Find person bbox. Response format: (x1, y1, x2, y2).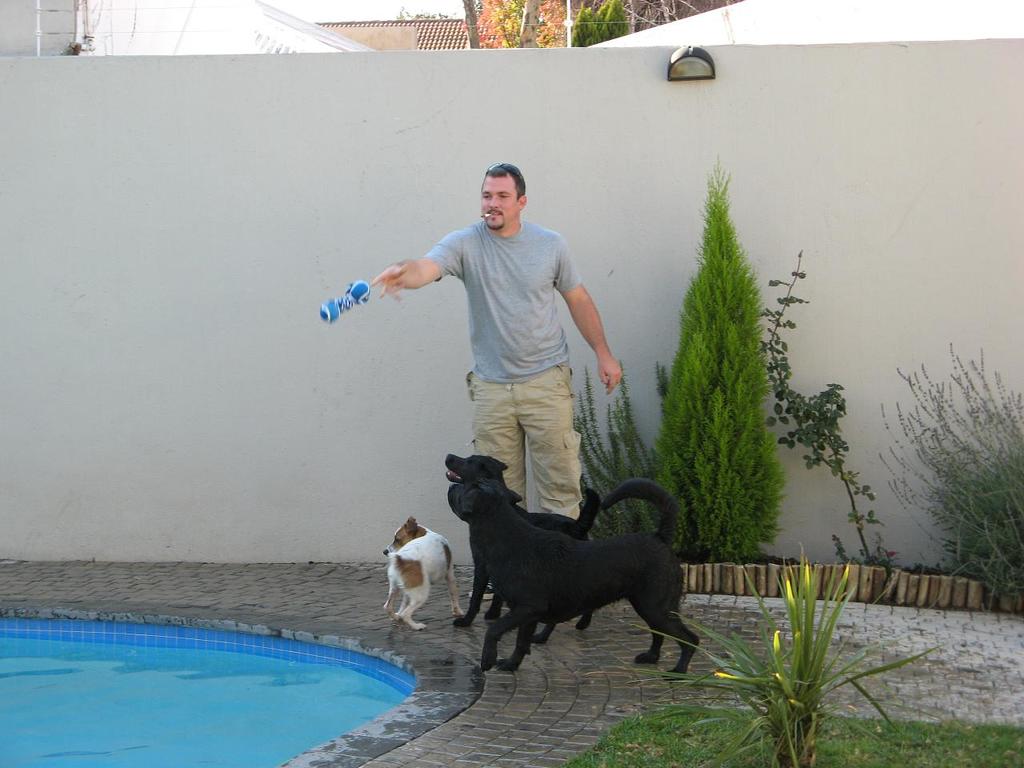
(359, 153, 630, 550).
